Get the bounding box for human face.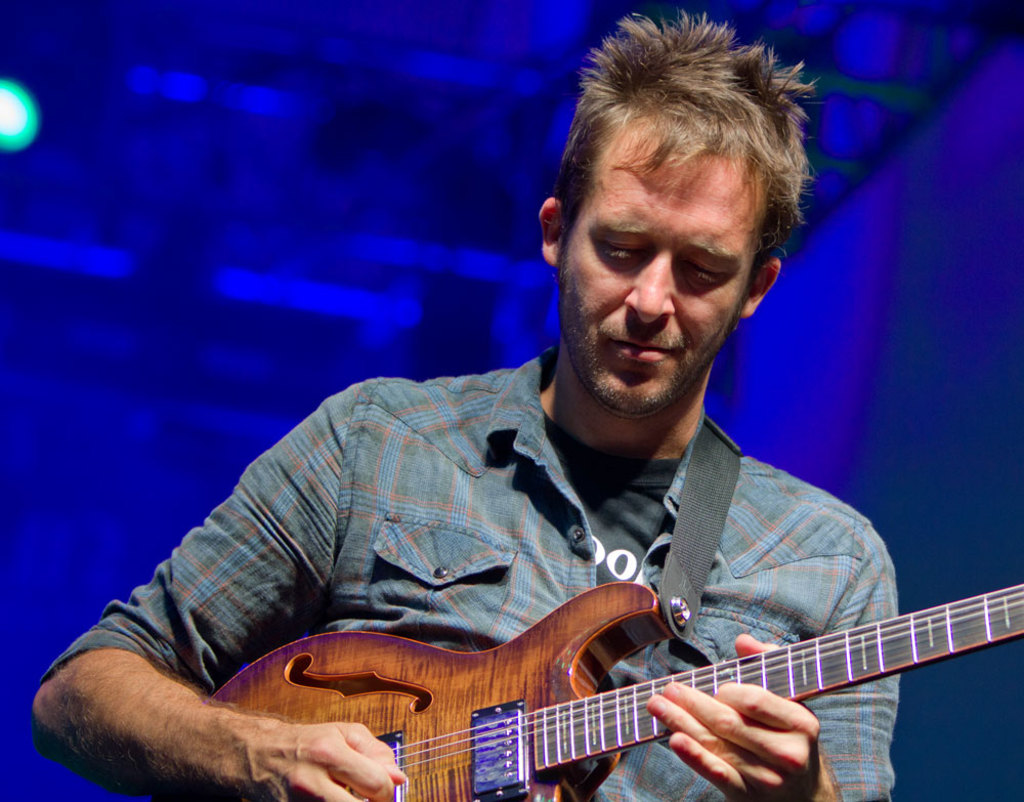
detection(558, 122, 761, 414).
